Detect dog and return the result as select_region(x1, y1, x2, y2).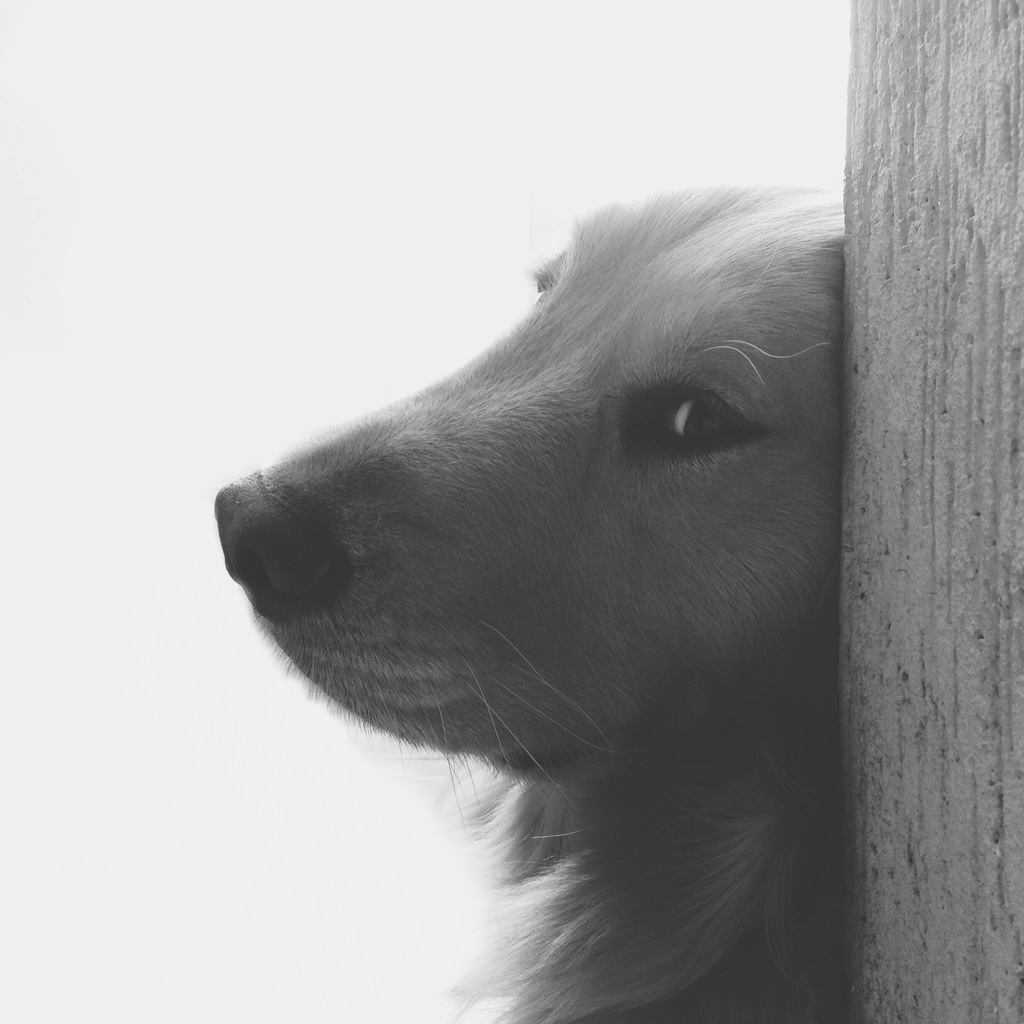
select_region(213, 180, 863, 1023).
